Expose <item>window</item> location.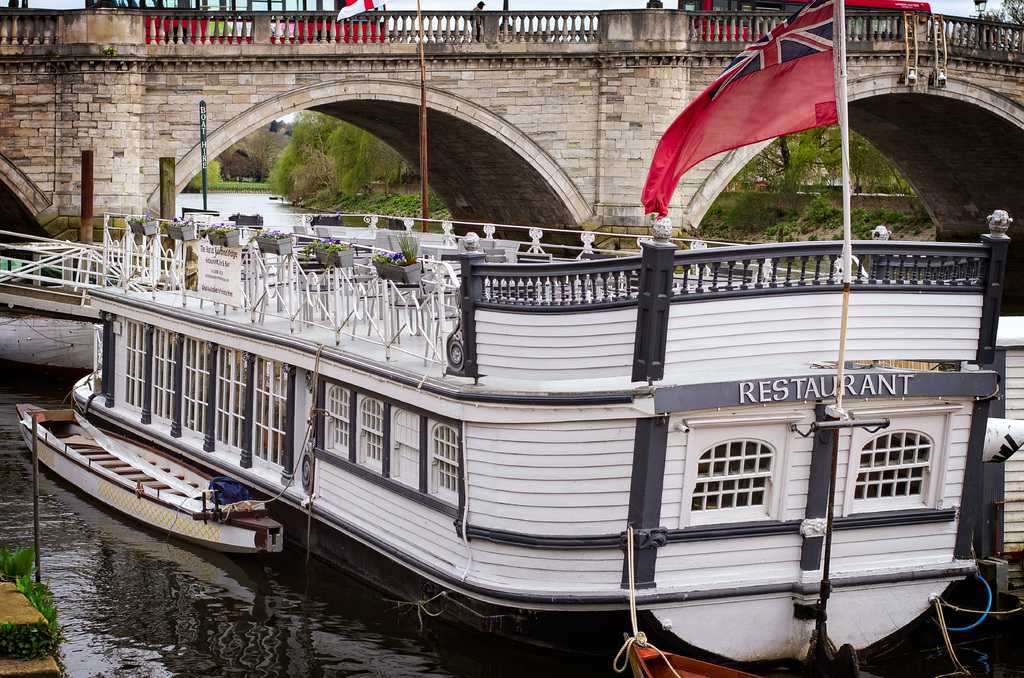
Exposed at [321,382,362,458].
